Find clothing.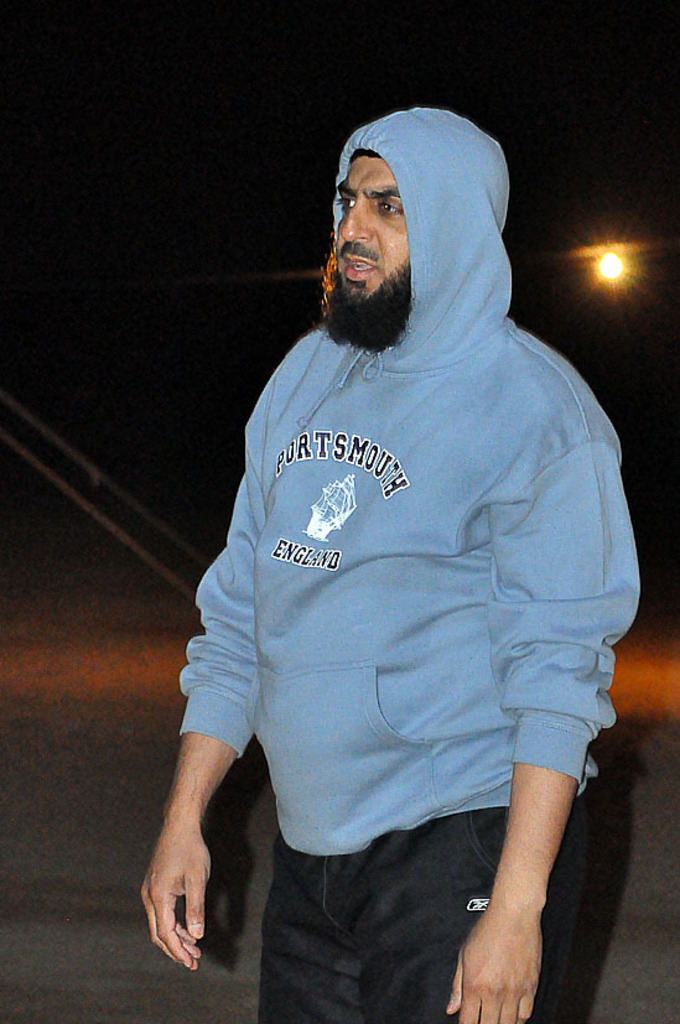
[181,113,643,1023].
